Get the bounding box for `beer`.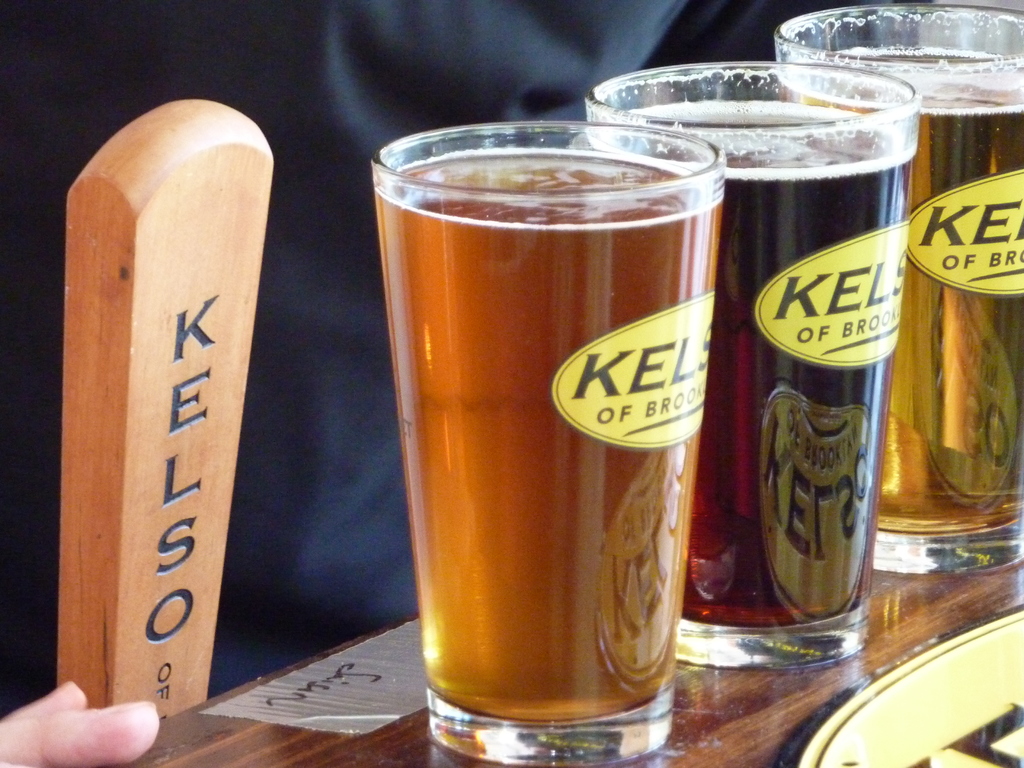
(762, 0, 1023, 574).
